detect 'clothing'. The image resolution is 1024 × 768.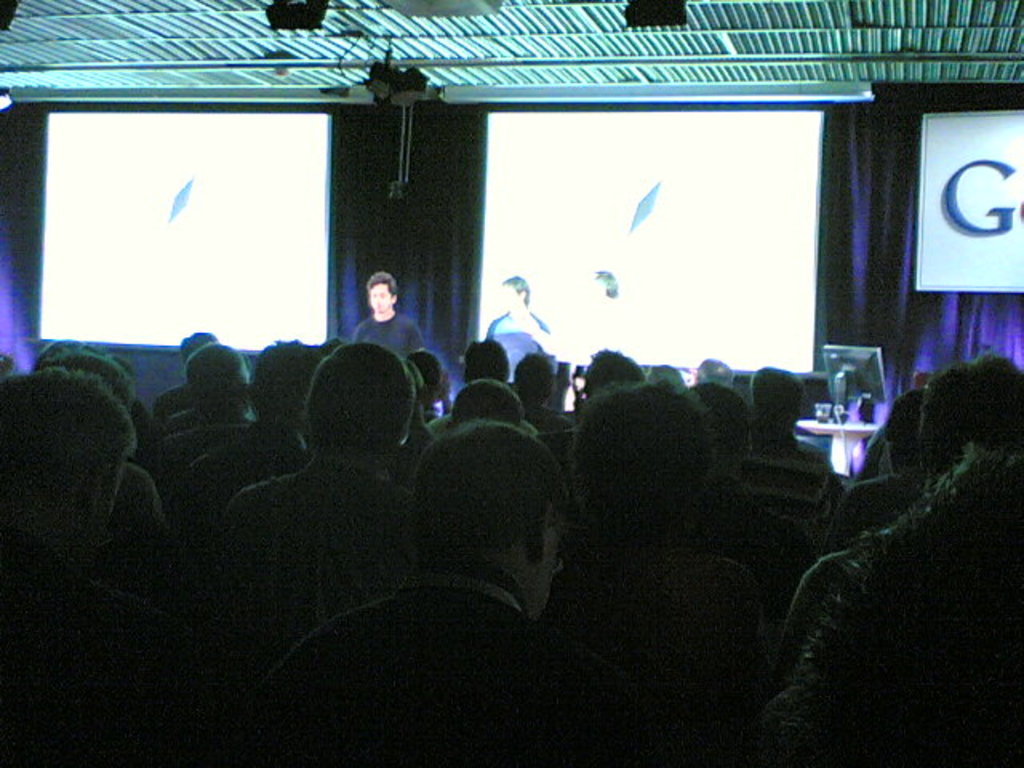
{"x1": 126, "y1": 464, "x2": 174, "y2": 547}.
